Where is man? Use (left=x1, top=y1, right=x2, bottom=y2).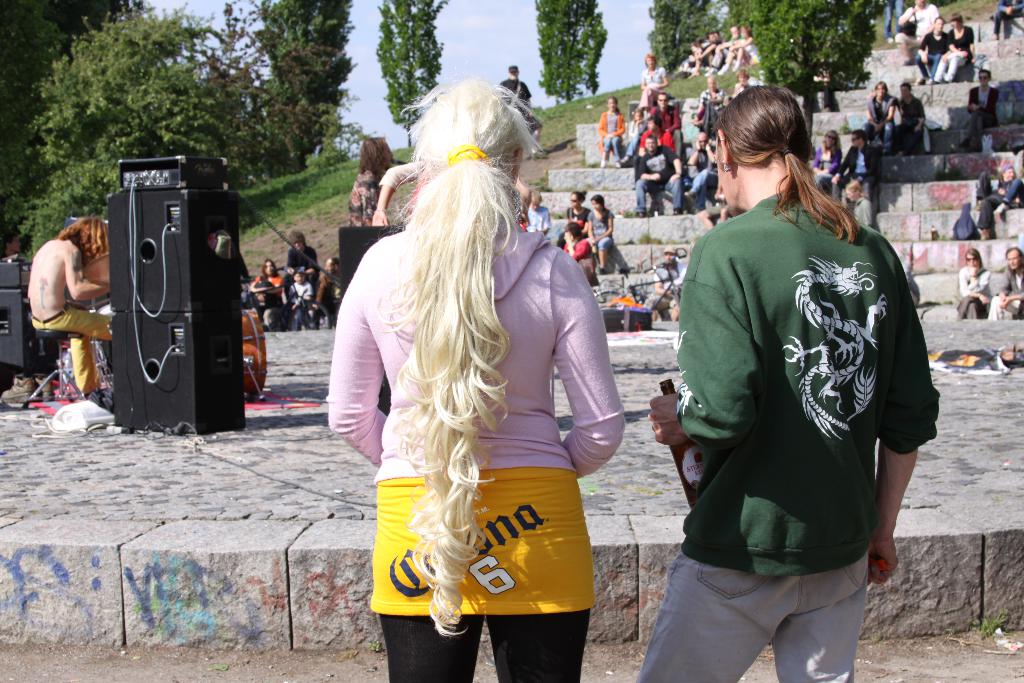
(left=636, top=129, right=682, bottom=213).
